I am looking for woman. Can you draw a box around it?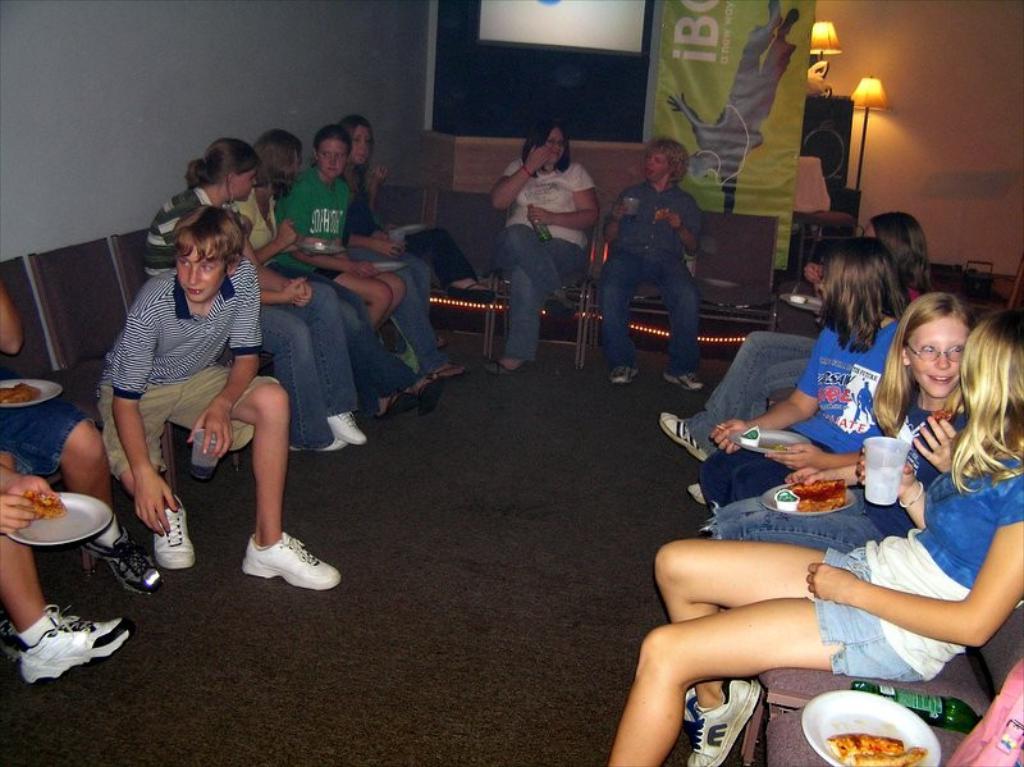
Sure, the bounding box is left=234, top=128, right=451, bottom=423.
